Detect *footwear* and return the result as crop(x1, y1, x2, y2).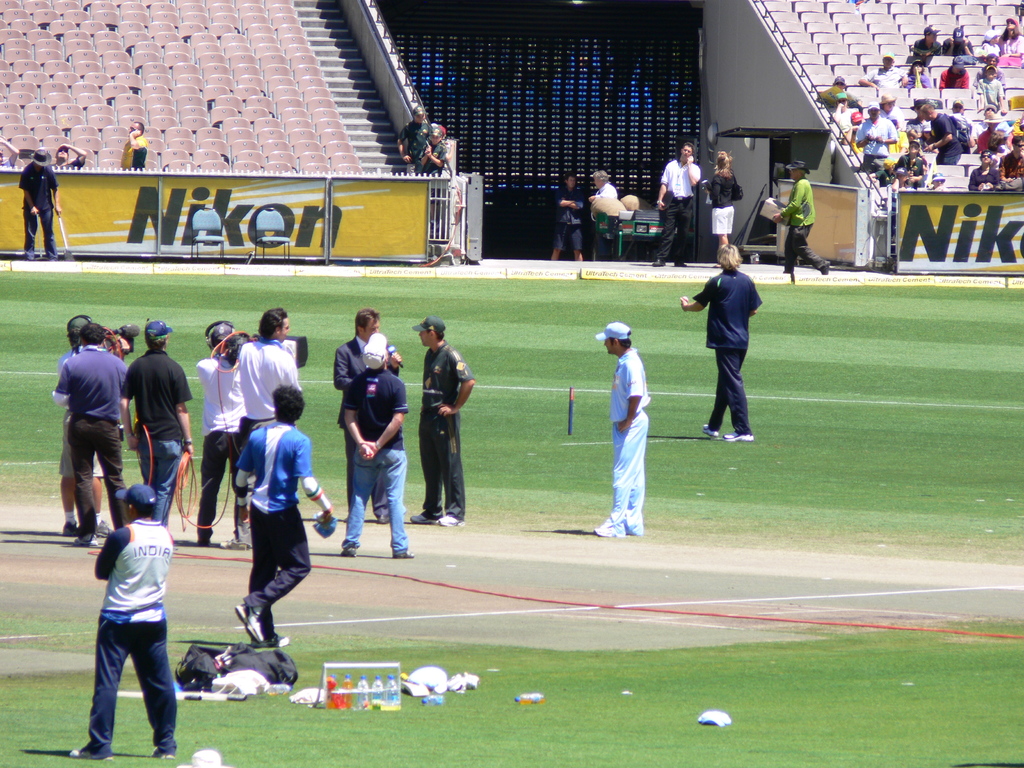
crop(407, 509, 435, 525).
